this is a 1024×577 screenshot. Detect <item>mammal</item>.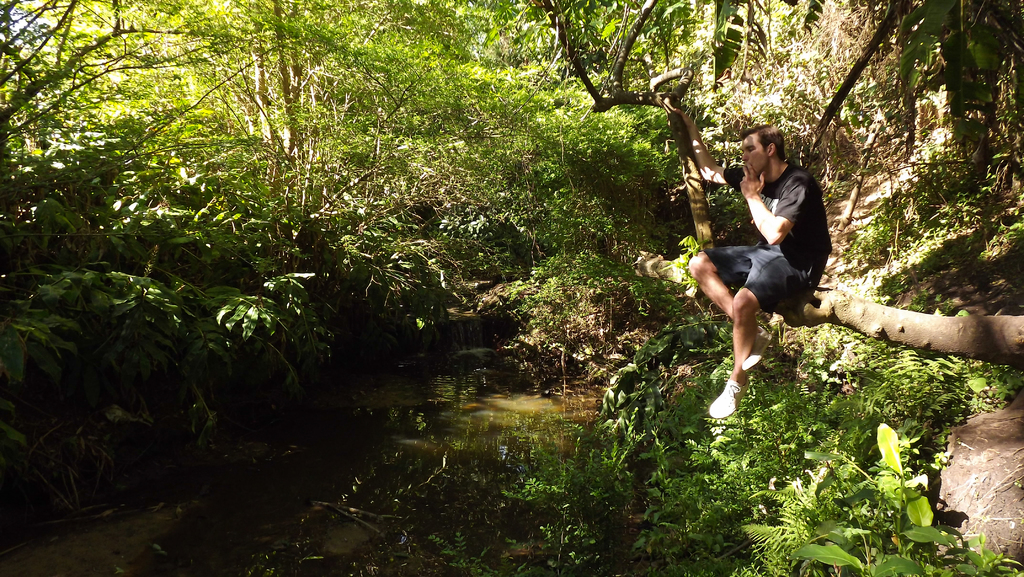
detection(698, 126, 858, 393).
